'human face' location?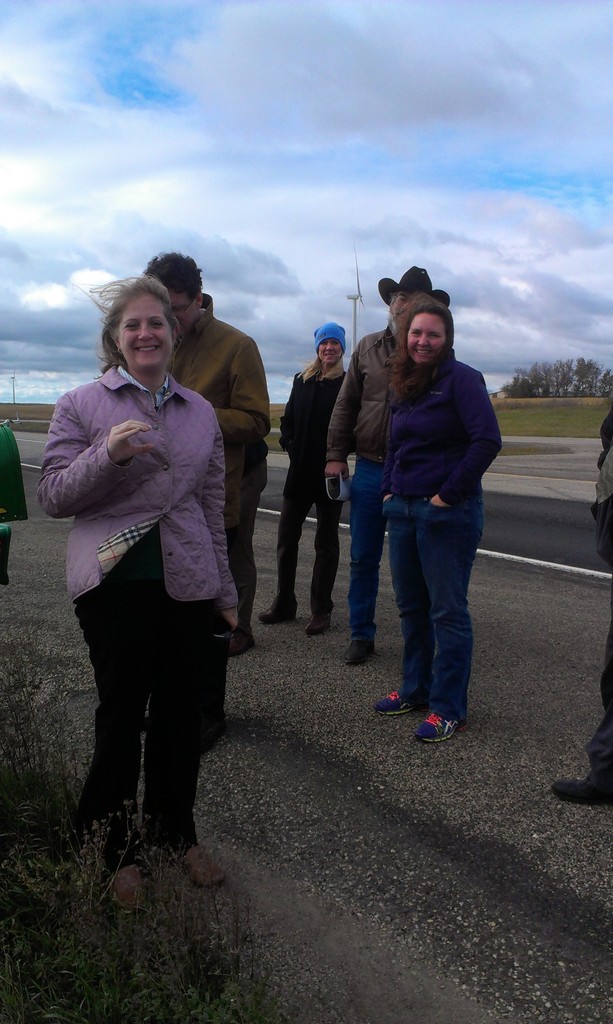
x1=120 y1=295 x2=175 y2=369
